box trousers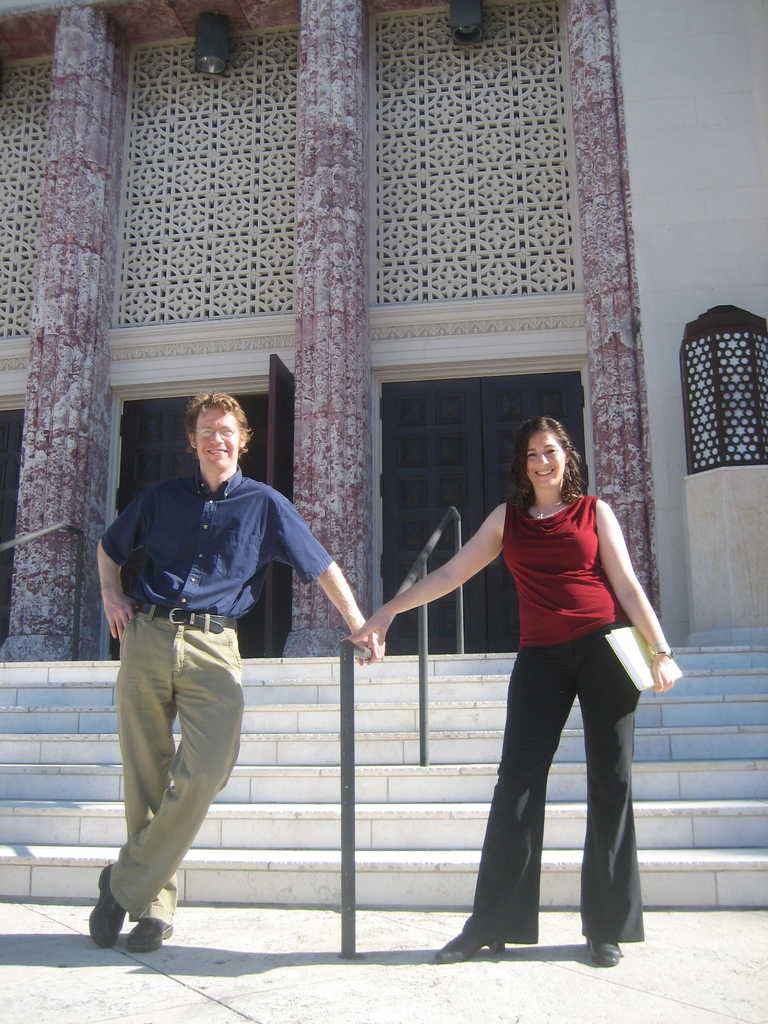
box(461, 633, 639, 940)
